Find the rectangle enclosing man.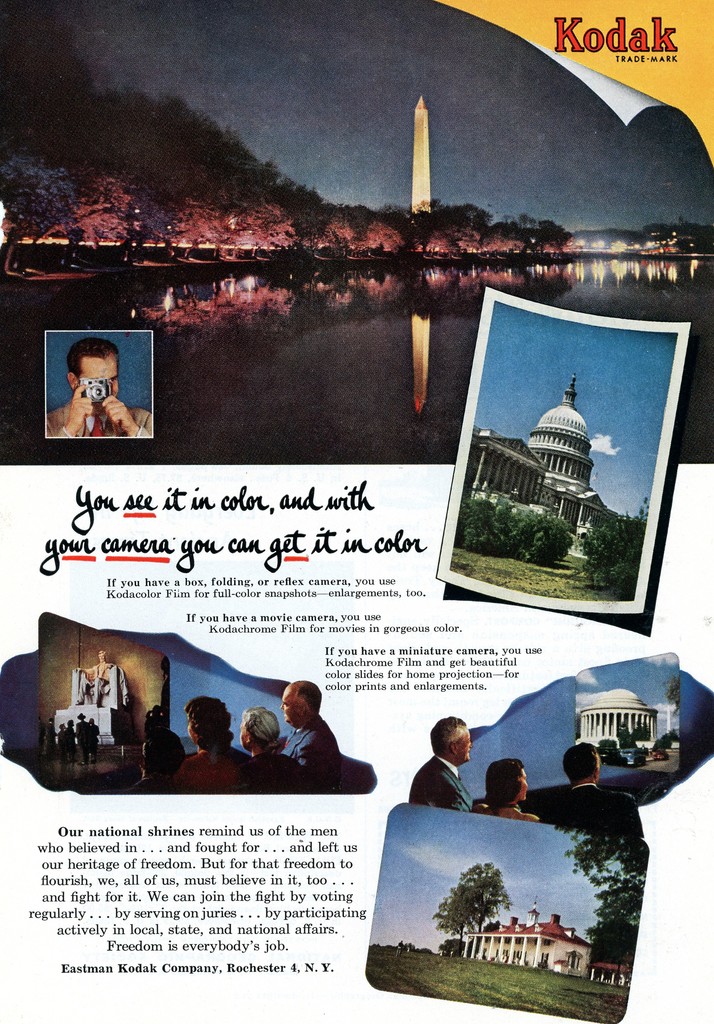
(47, 338, 151, 437).
